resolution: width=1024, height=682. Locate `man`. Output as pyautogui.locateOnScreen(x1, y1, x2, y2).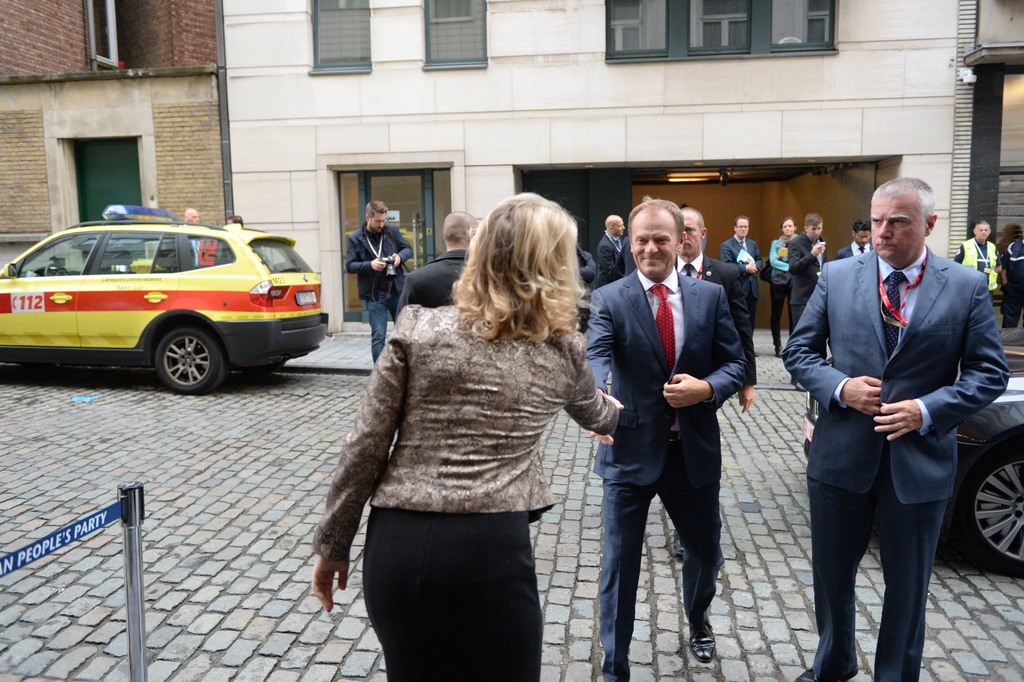
pyautogui.locateOnScreen(787, 215, 825, 317).
